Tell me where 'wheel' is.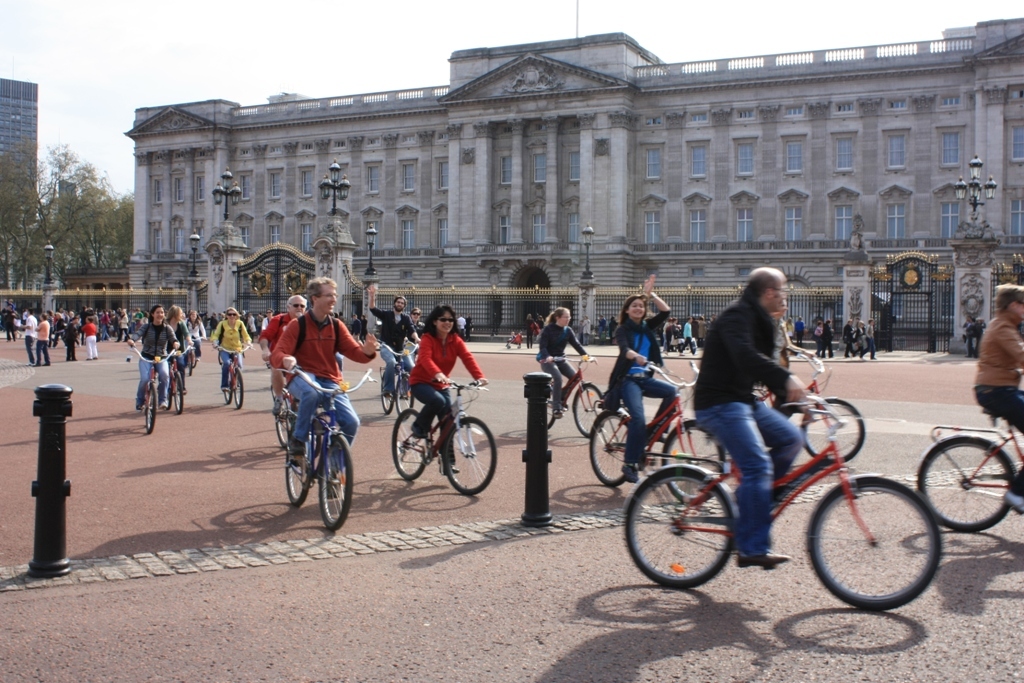
'wheel' is at box=[233, 368, 245, 409].
